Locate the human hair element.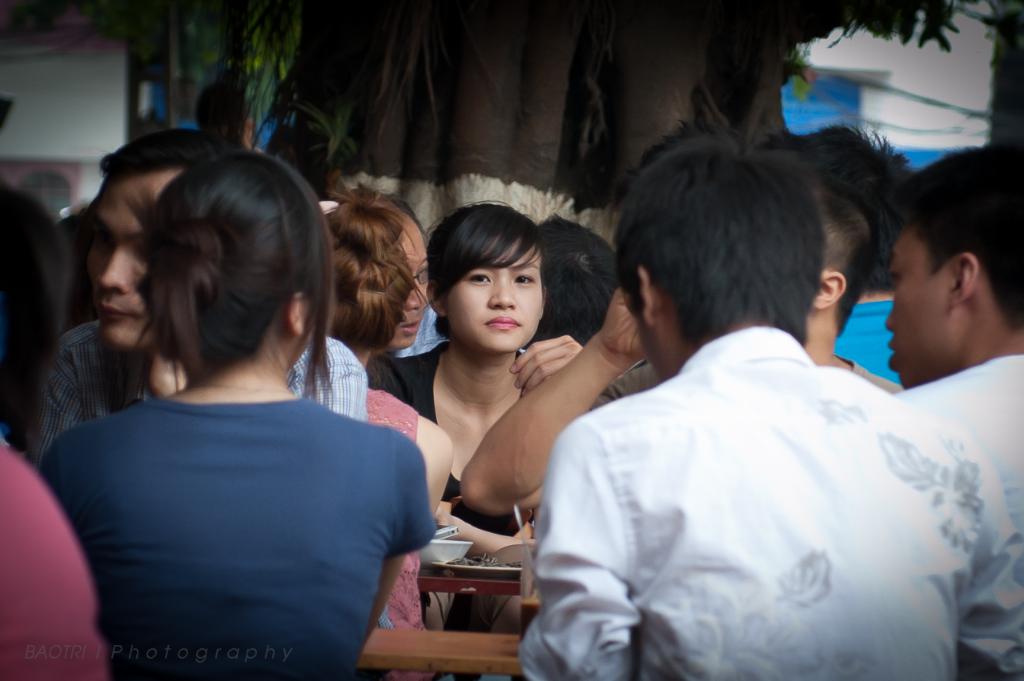
Element bbox: [529,215,623,341].
